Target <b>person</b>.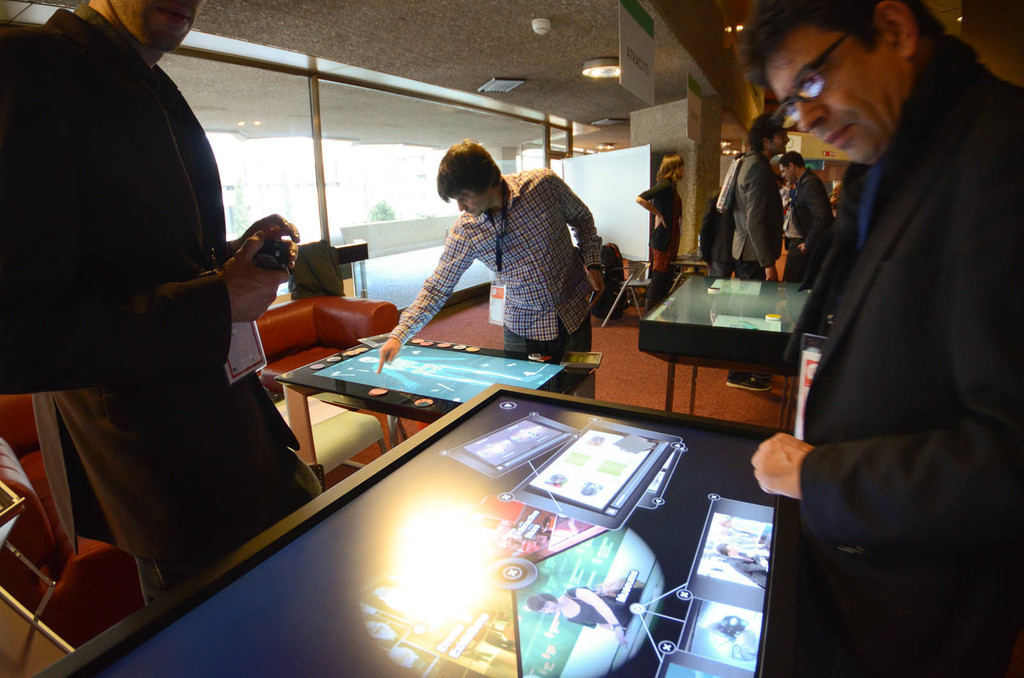
Target region: [379, 141, 603, 374].
